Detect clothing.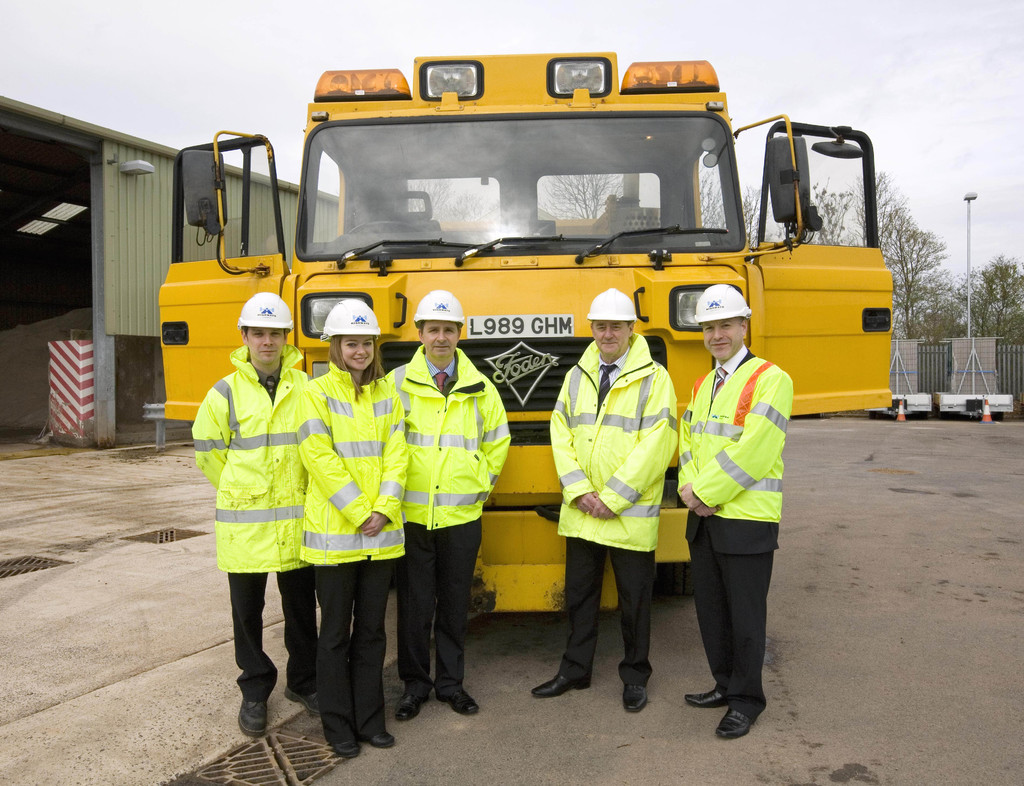
Detected at detection(539, 325, 688, 700).
